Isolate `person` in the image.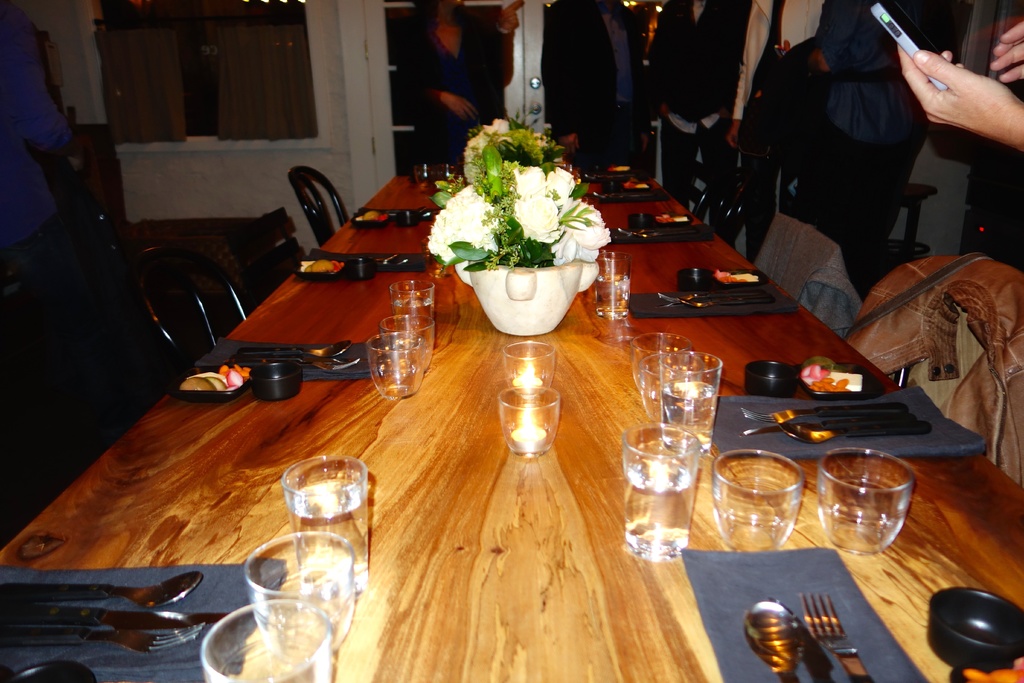
Isolated region: [x1=890, y1=21, x2=1023, y2=154].
